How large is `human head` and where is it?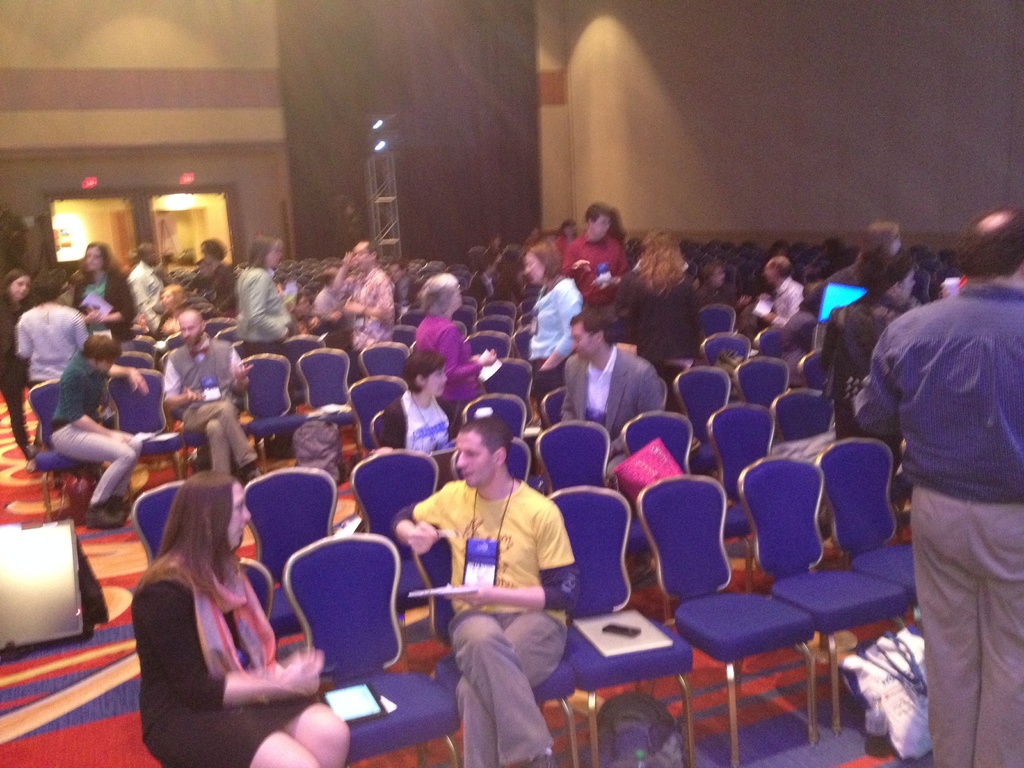
Bounding box: 88/244/109/270.
